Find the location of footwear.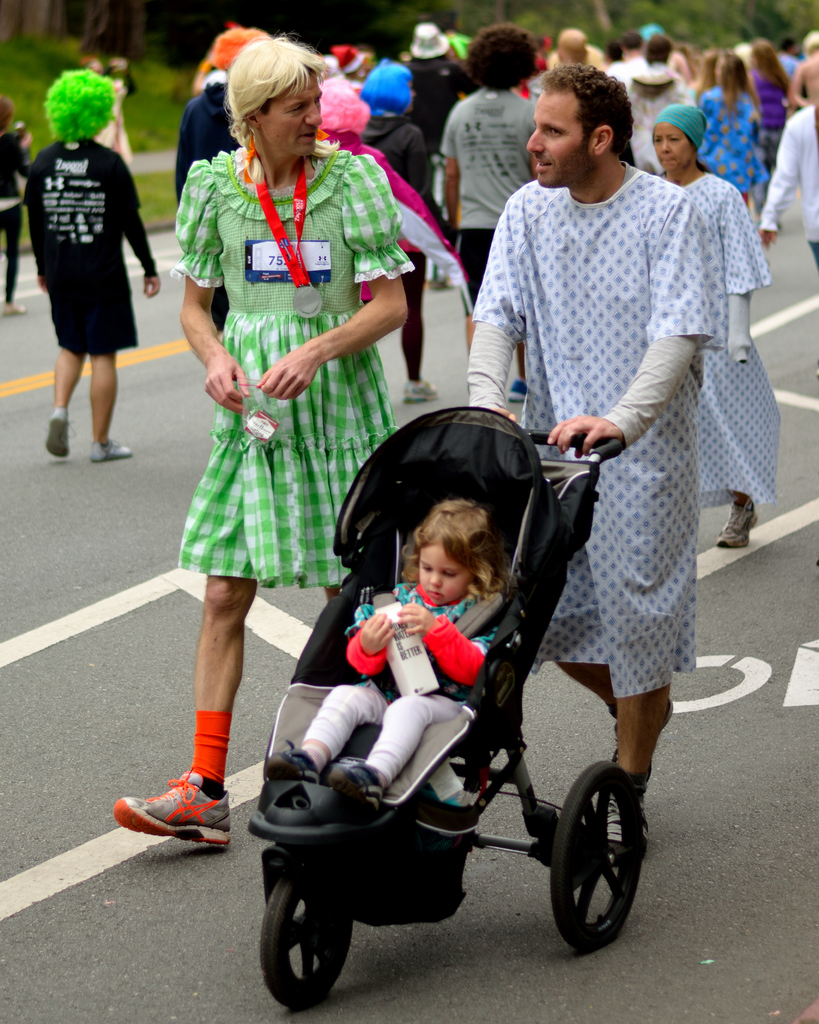
Location: detection(715, 505, 755, 550).
